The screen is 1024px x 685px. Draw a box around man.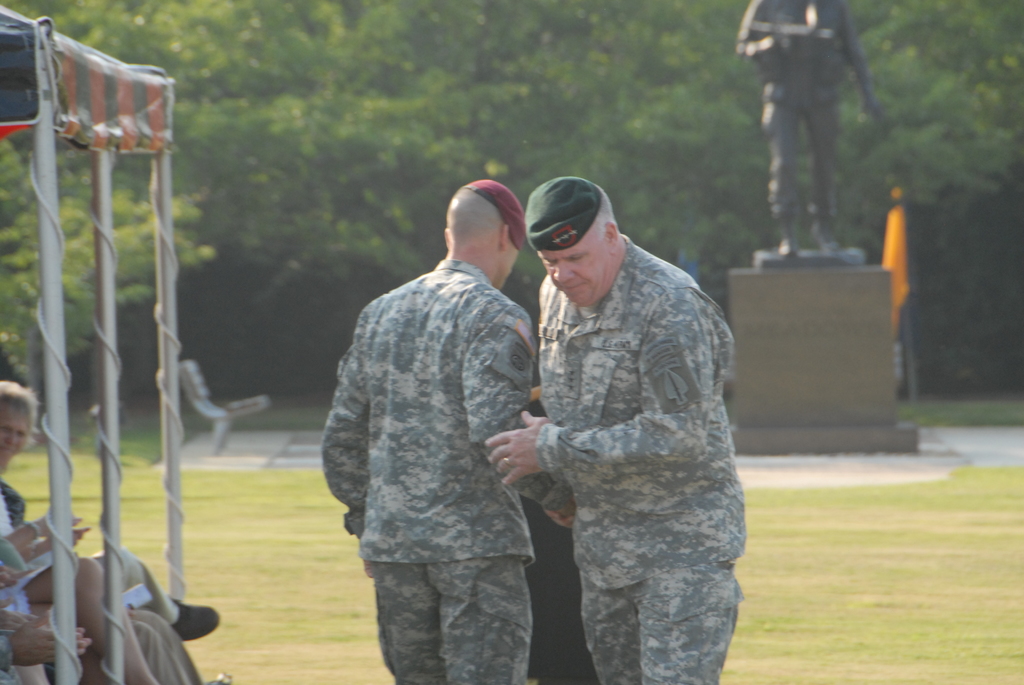
[486,168,743,684].
